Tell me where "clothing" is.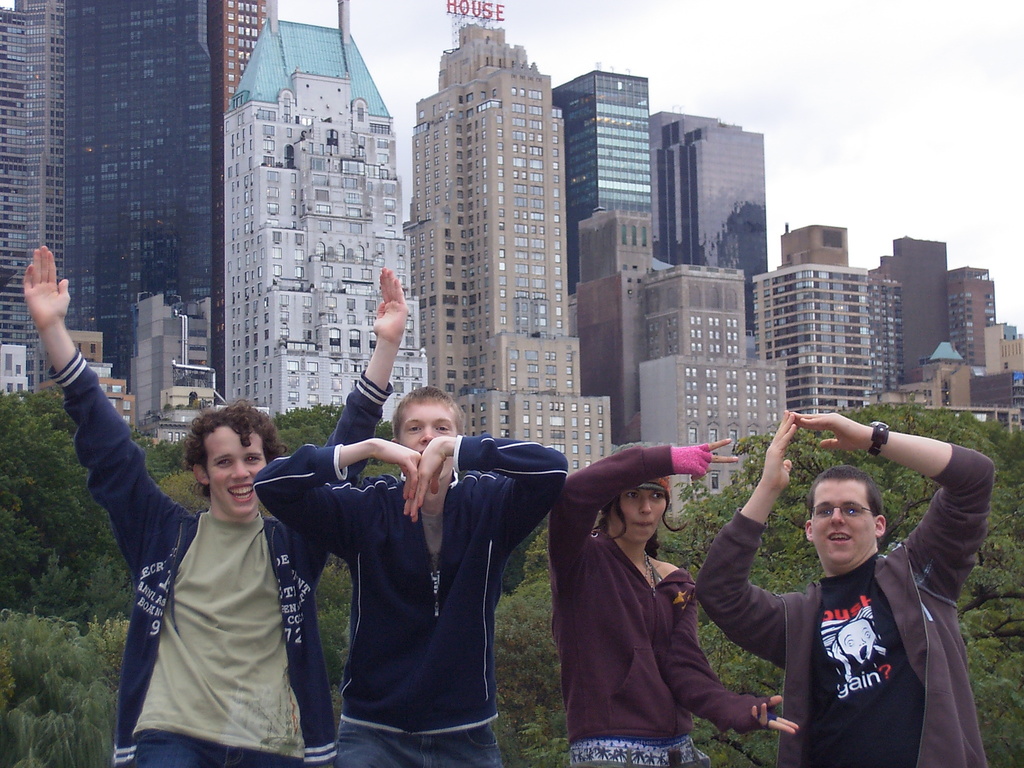
"clothing" is at pyautogui.locateOnScreen(46, 351, 392, 767).
